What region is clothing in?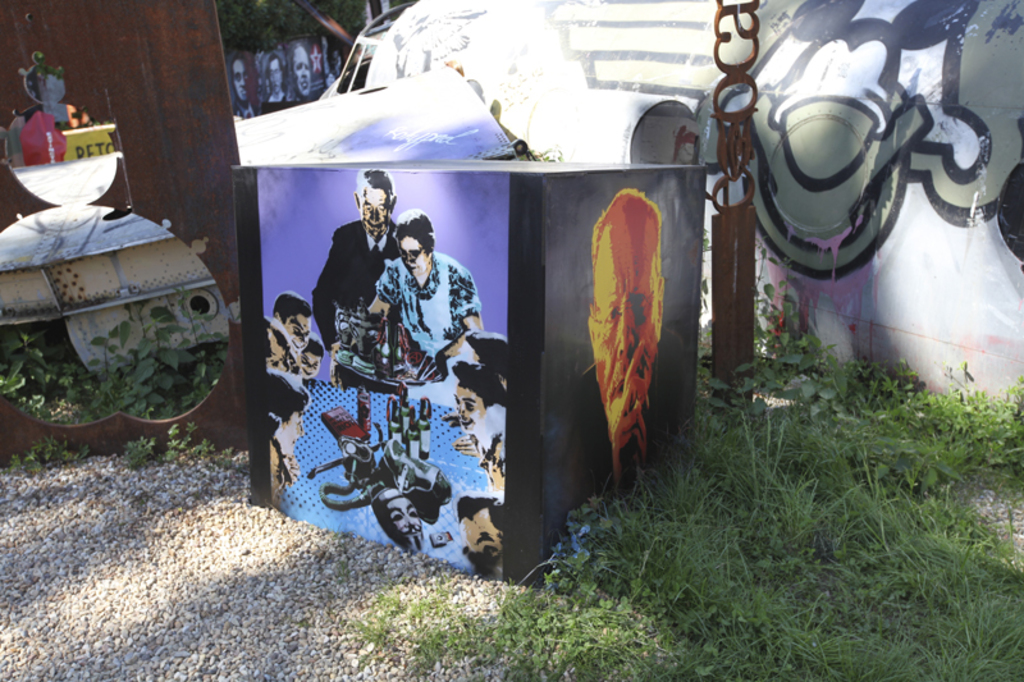
568,325,692,530.
